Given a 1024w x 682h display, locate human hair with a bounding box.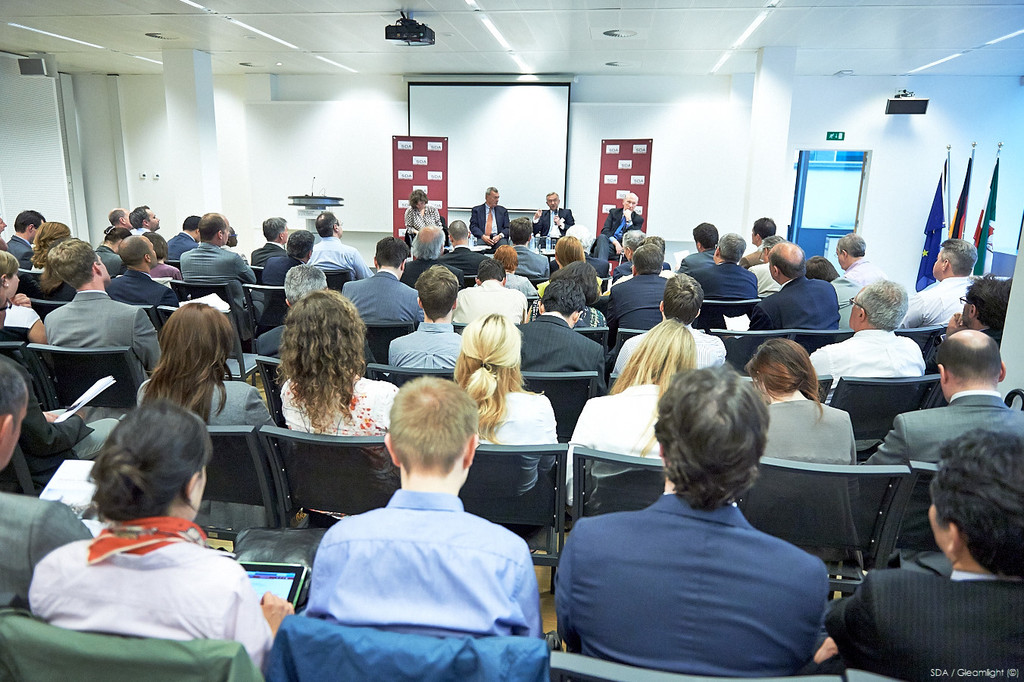
Located: <bbox>837, 232, 869, 258</bbox>.
